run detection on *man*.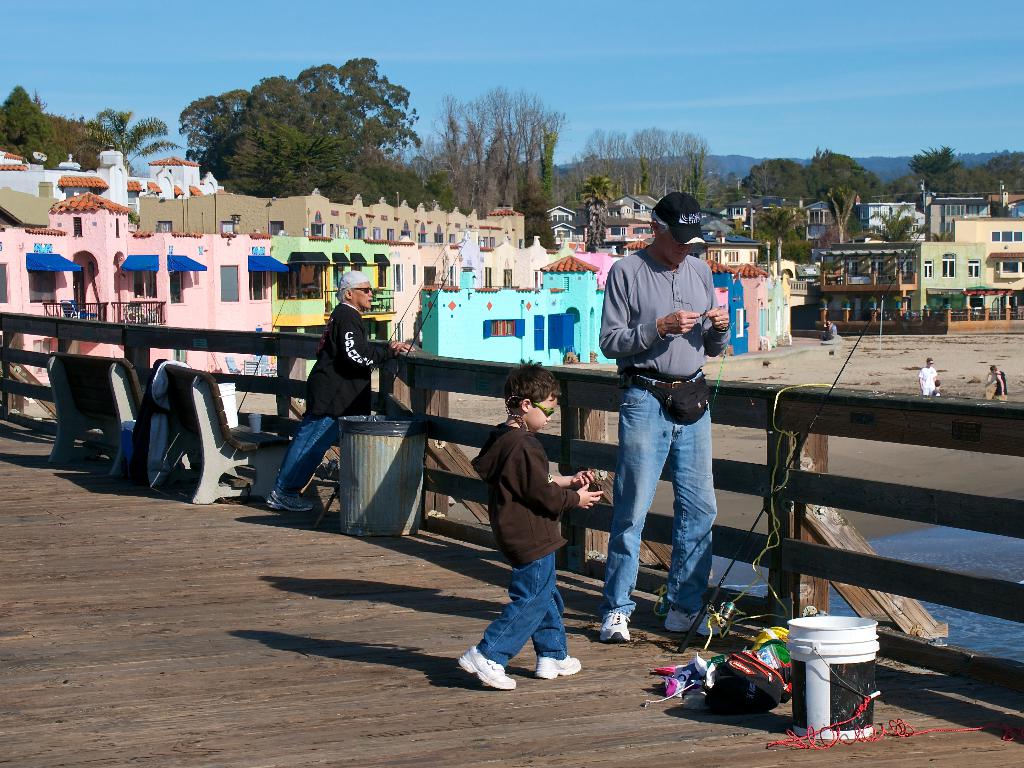
Result: left=919, top=357, right=940, bottom=393.
